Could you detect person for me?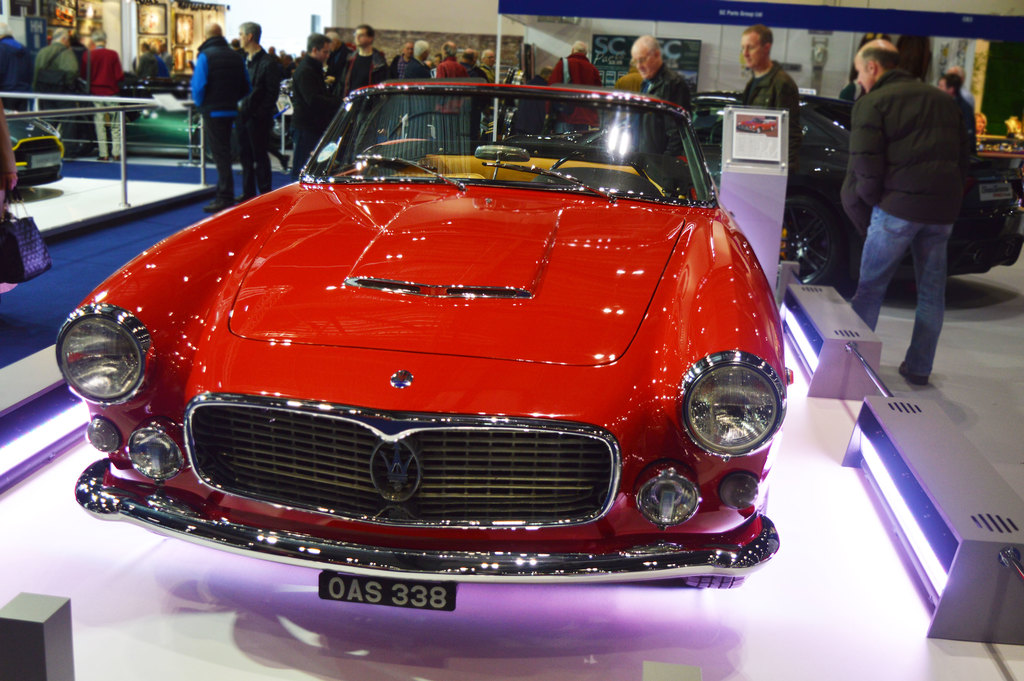
Detection result: x1=87 y1=29 x2=121 y2=157.
